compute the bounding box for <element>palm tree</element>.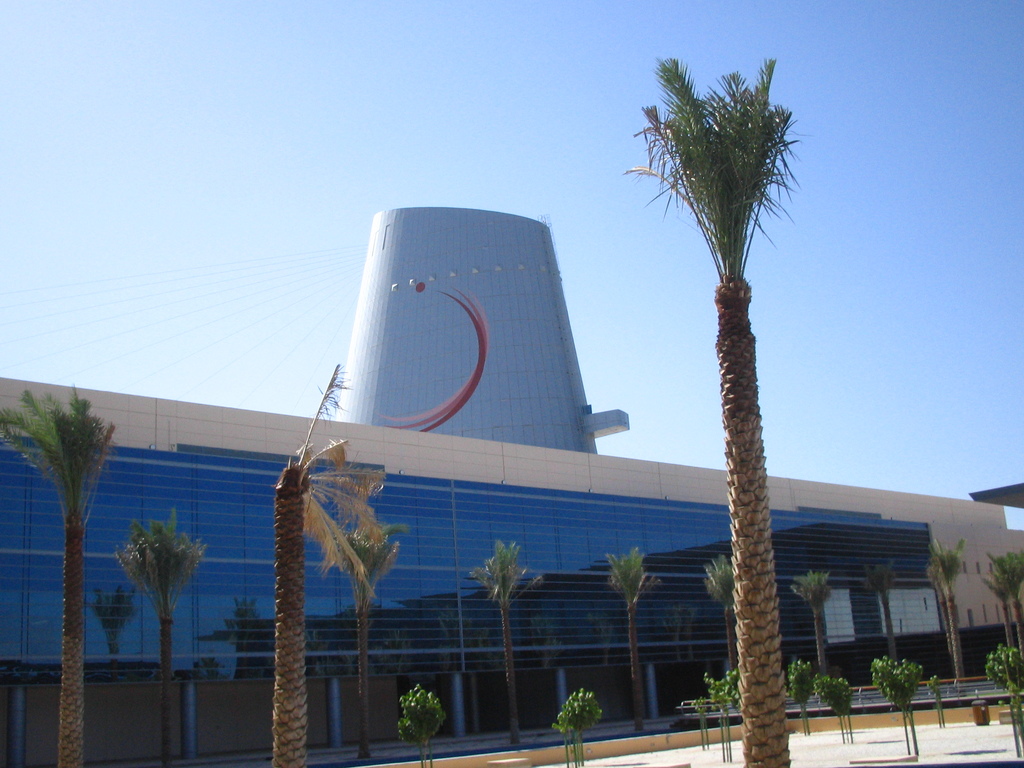
x1=471, y1=532, x2=543, y2=767.
